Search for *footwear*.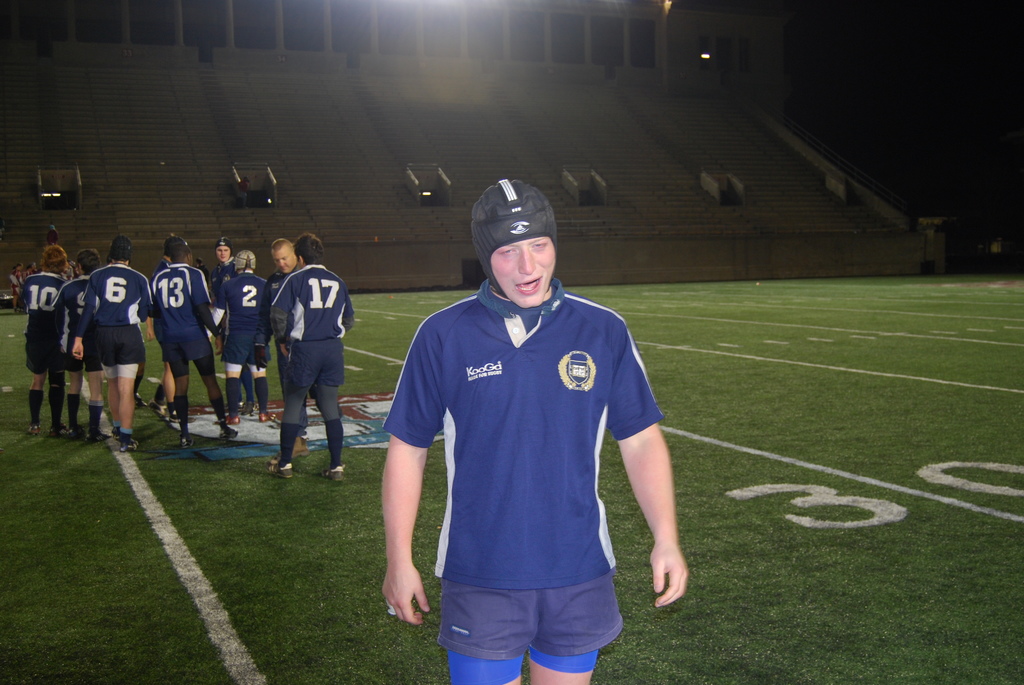
Found at 86/430/113/442.
